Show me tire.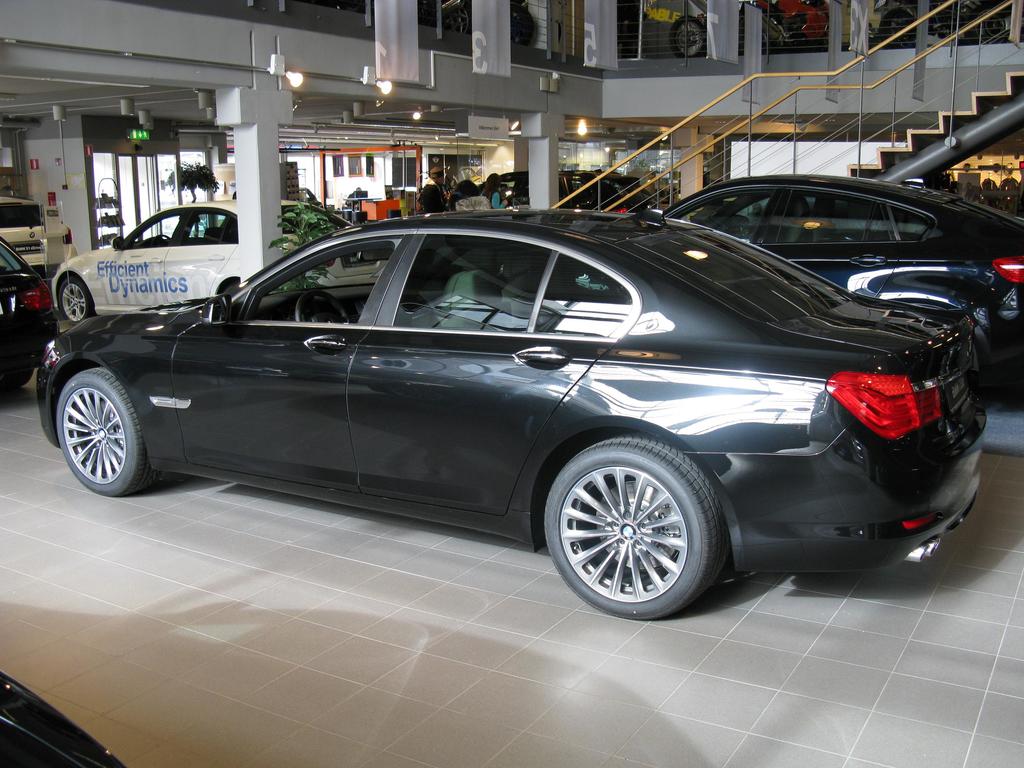
tire is here: (54,365,171,497).
